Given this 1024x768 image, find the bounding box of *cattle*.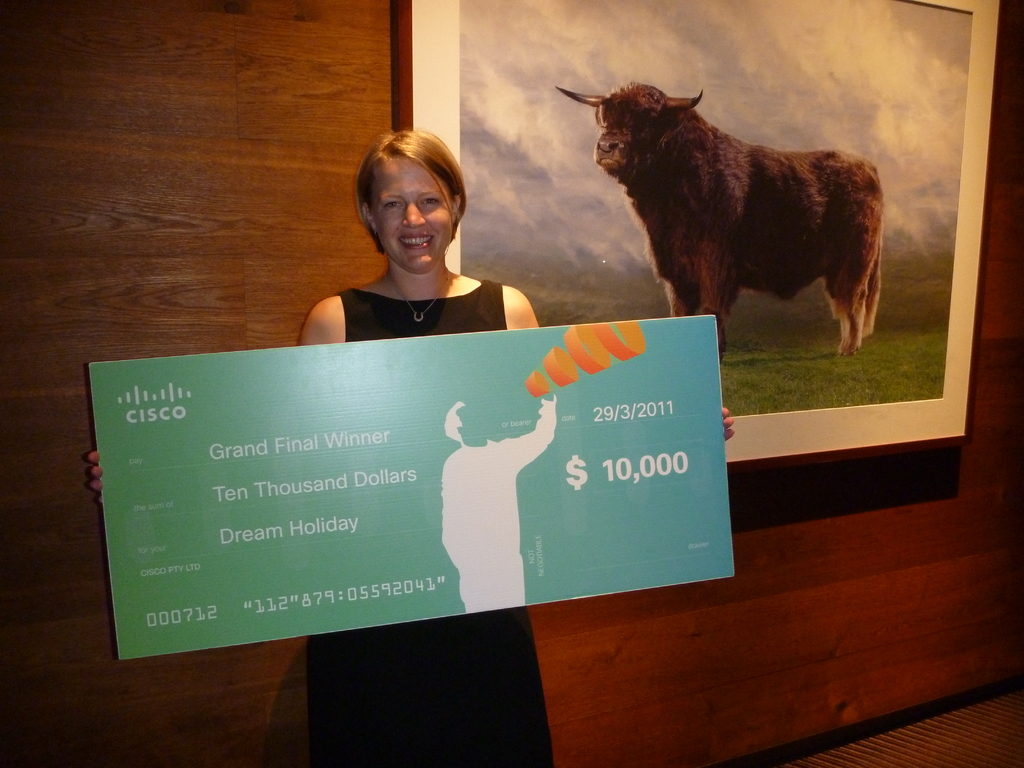
[553,85,893,360].
